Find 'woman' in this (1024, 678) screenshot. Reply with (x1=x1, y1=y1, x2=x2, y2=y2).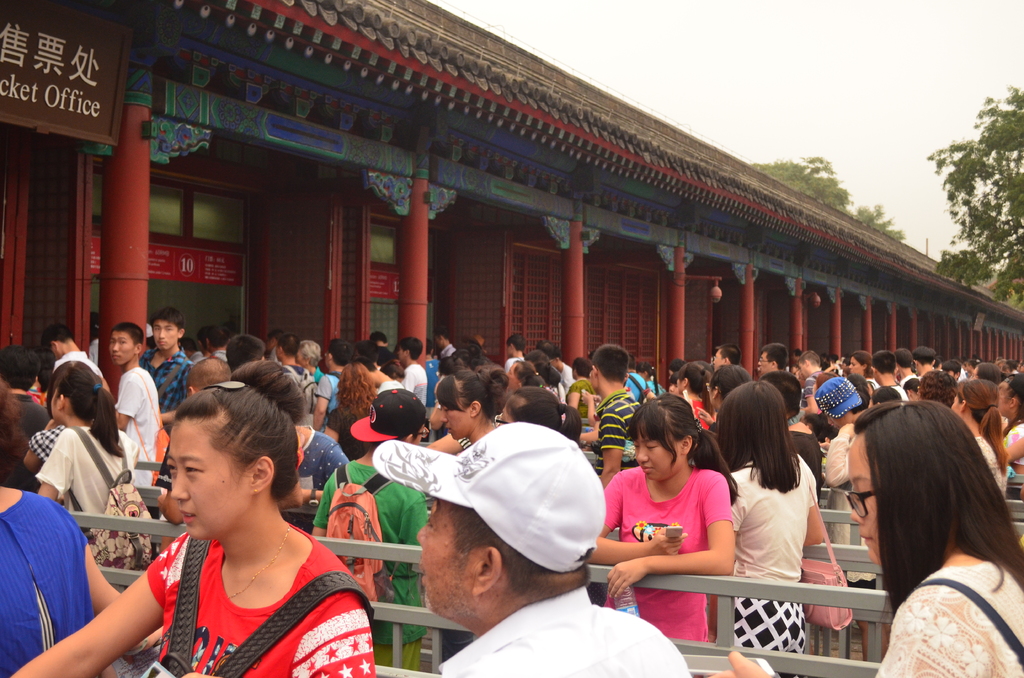
(x1=501, y1=384, x2=580, y2=442).
